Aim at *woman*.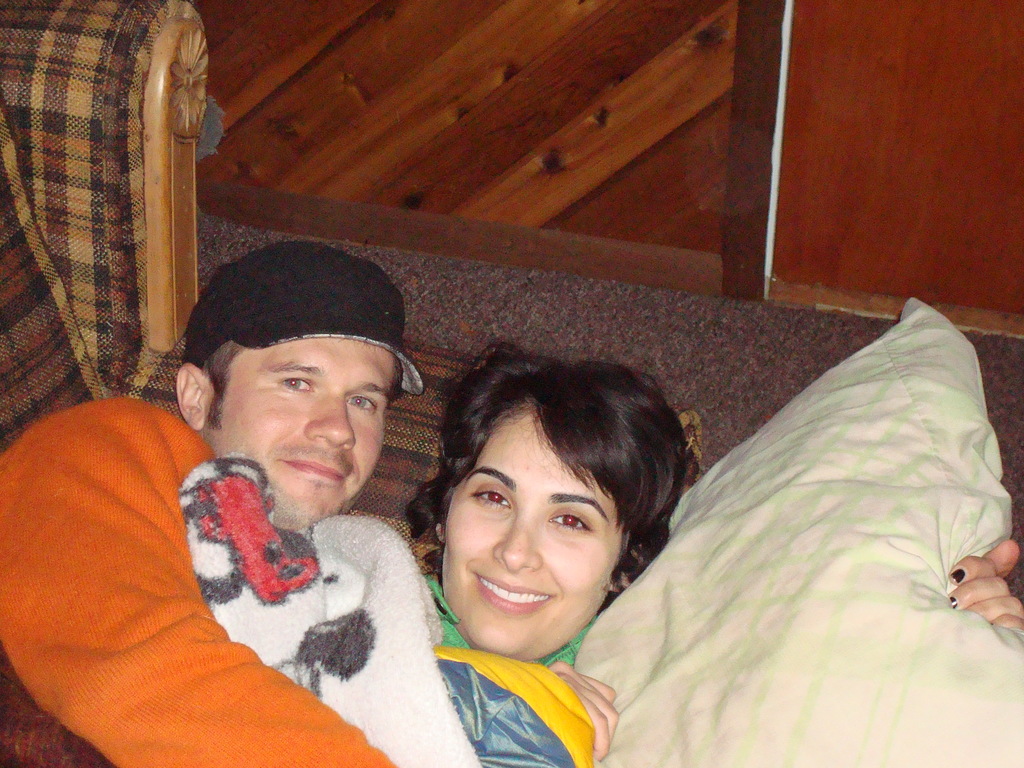
Aimed at 188, 346, 700, 767.
